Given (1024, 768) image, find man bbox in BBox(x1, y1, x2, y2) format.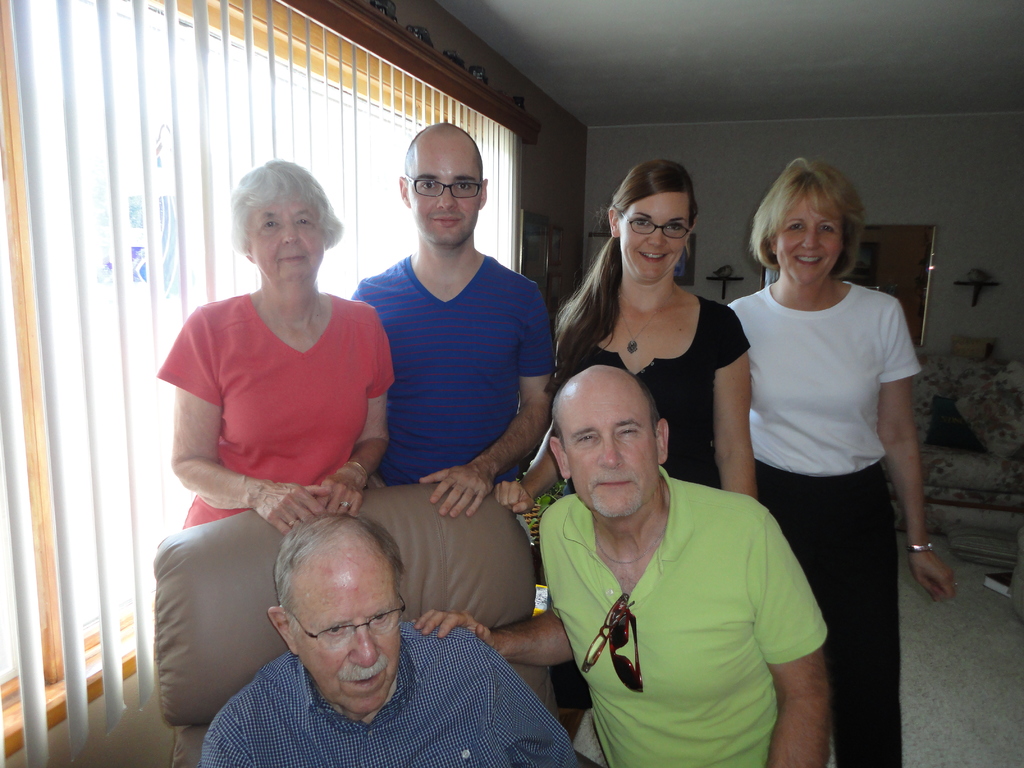
BBox(491, 348, 829, 745).
